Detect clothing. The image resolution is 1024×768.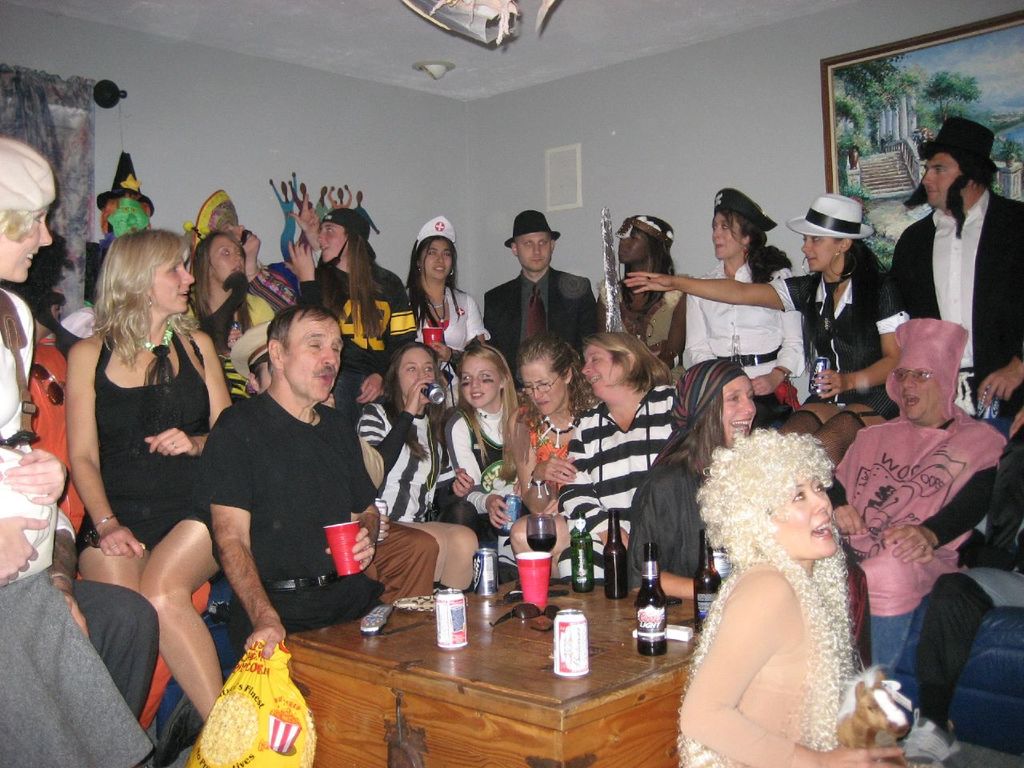
[left=182, top=354, right=377, bottom=642].
